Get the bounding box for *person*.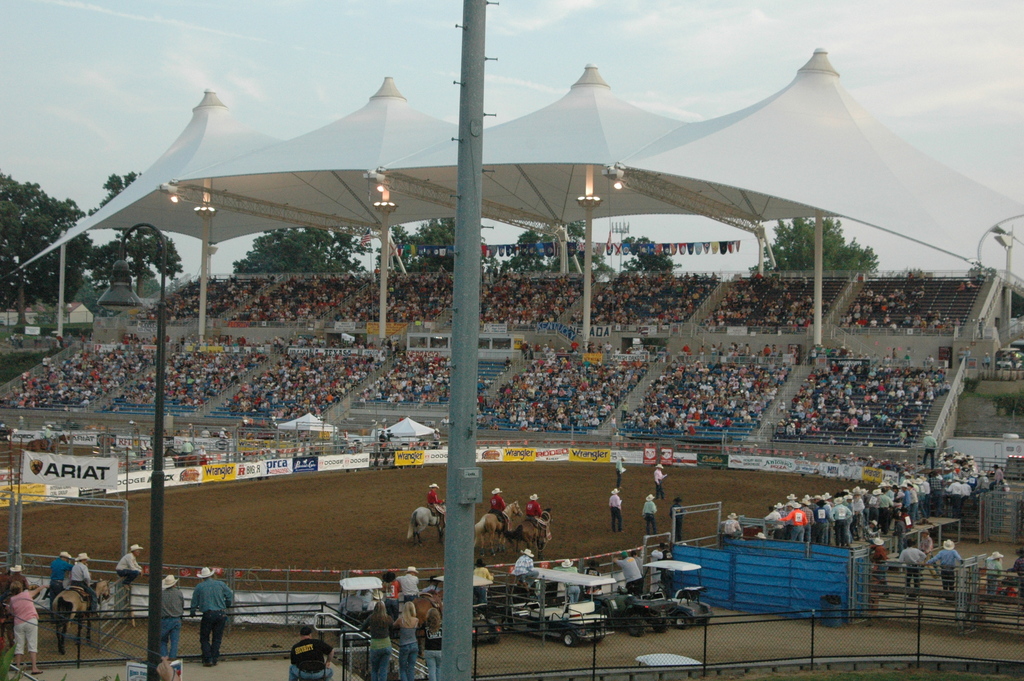
BBox(285, 625, 333, 680).
